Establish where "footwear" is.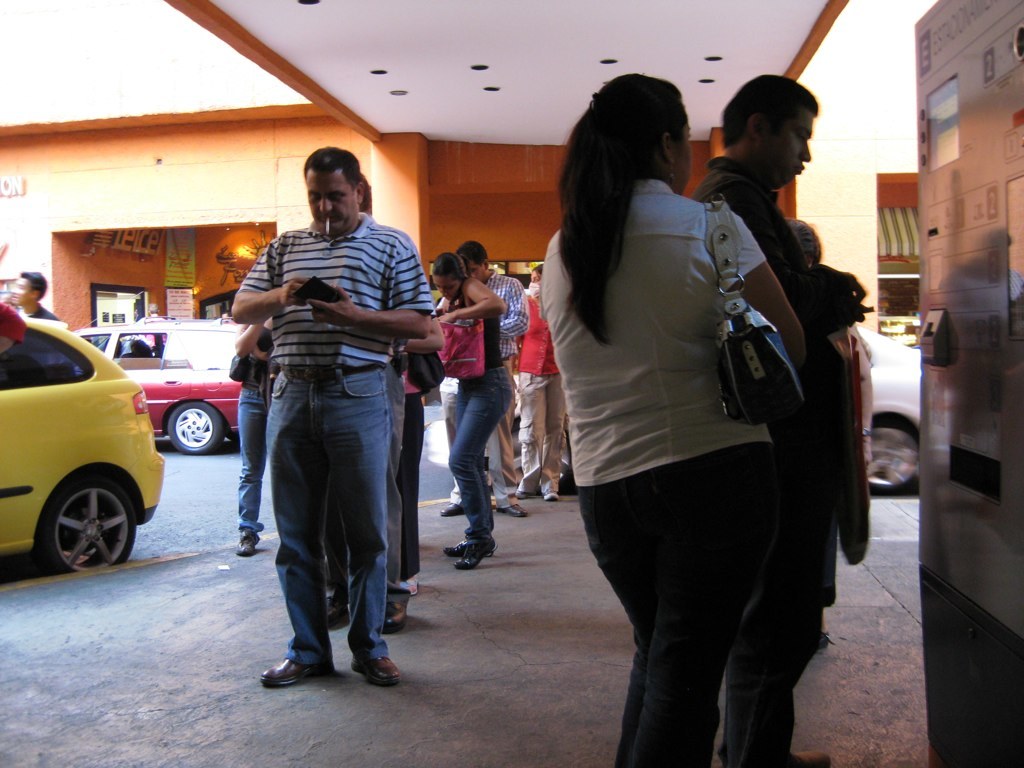
Established at <bbox>723, 753, 828, 767</bbox>.
